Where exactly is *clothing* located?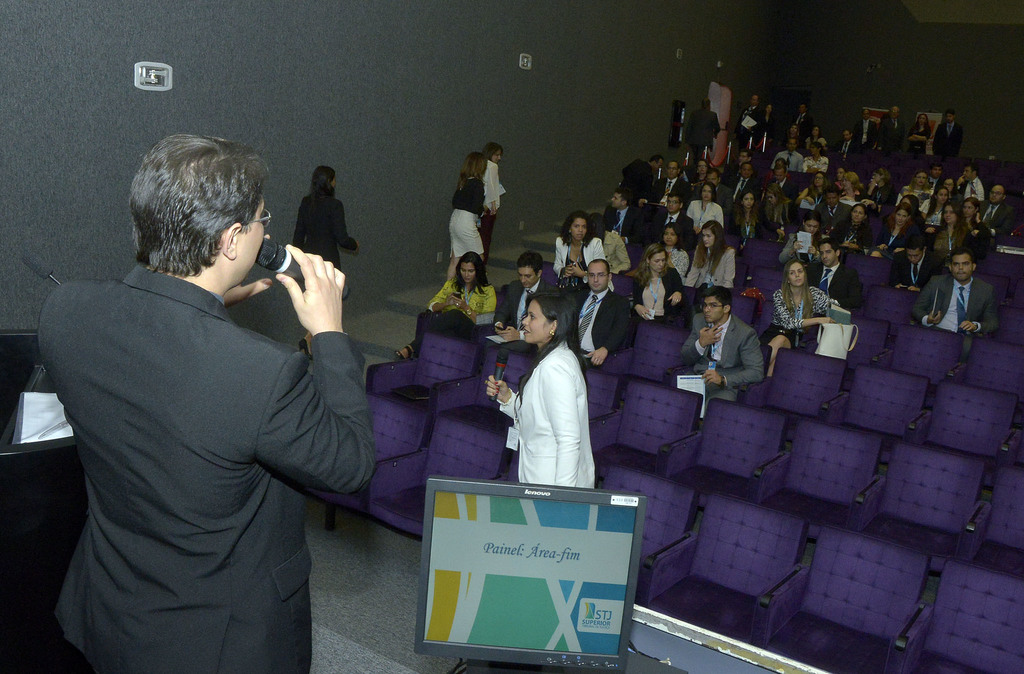
Its bounding box is (left=295, top=189, right=355, bottom=273).
